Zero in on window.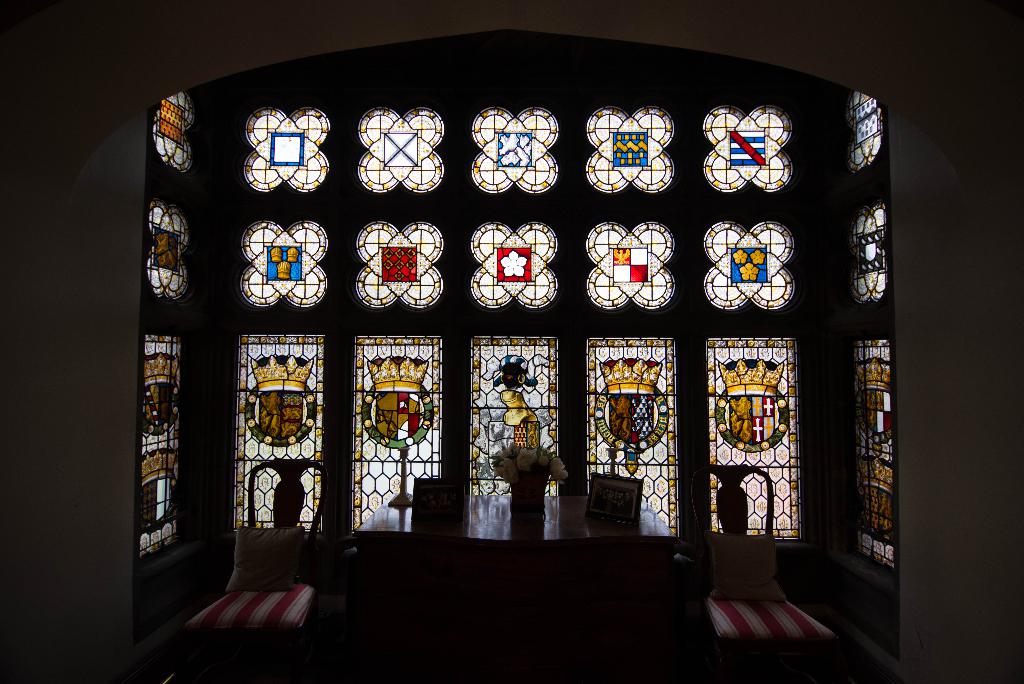
Zeroed in: bbox=[468, 107, 558, 190].
